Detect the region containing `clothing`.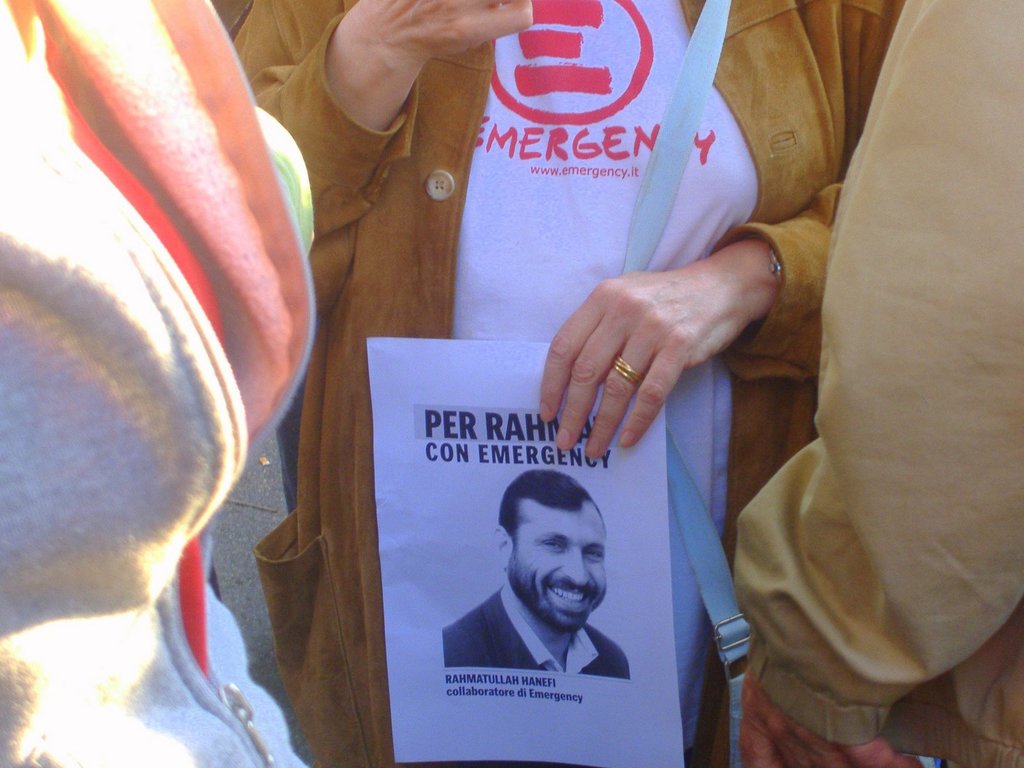
crop(443, 579, 630, 675).
